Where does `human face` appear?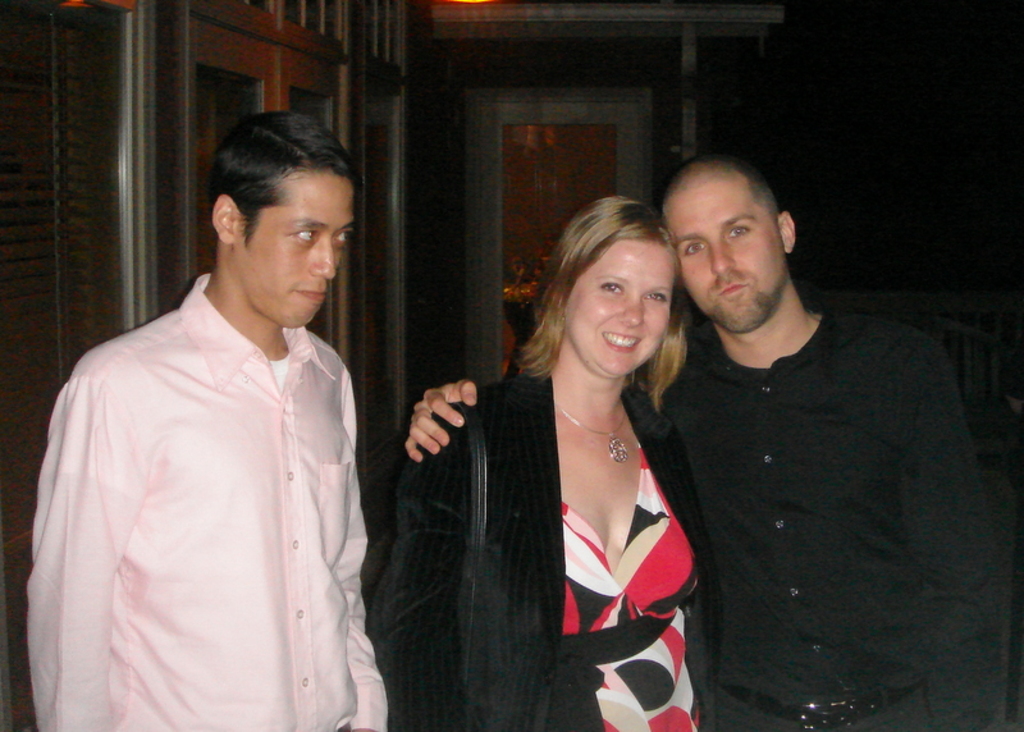
Appears at locate(662, 173, 786, 337).
